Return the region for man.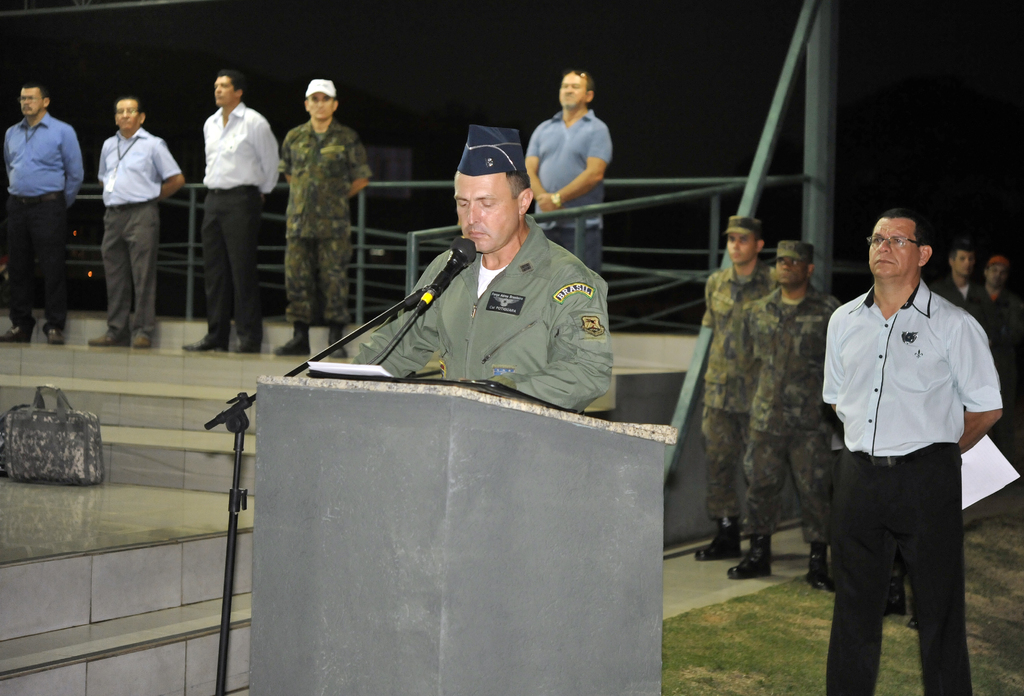
(692, 216, 783, 564).
